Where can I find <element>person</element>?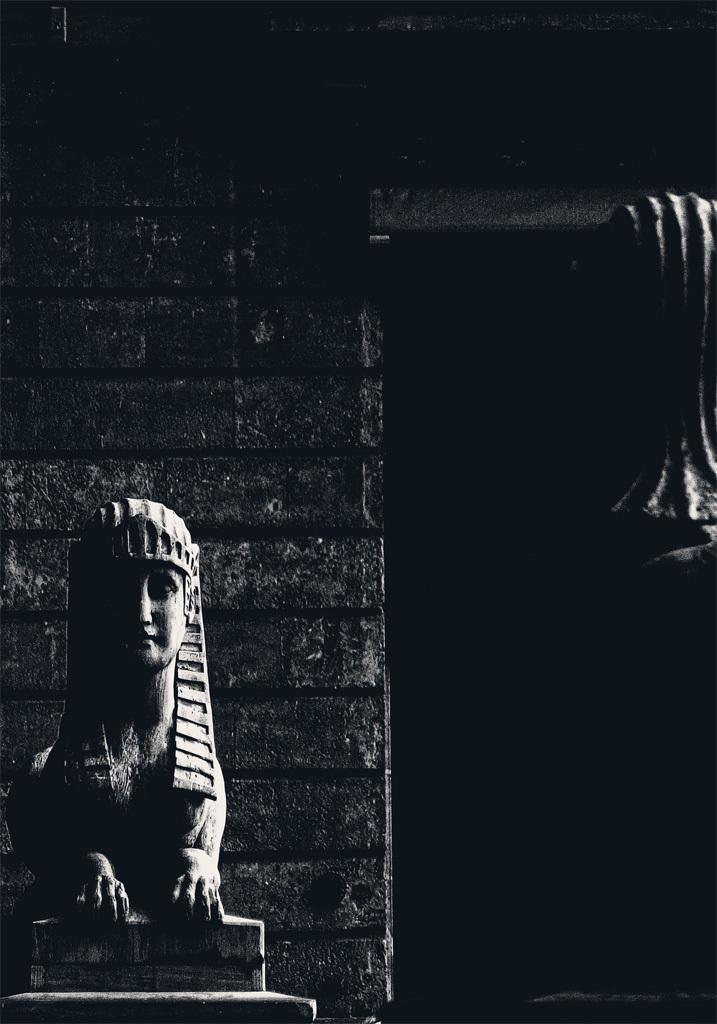
You can find it at {"x1": 46, "y1": 476, "x2": 282, "y2": 901}.
